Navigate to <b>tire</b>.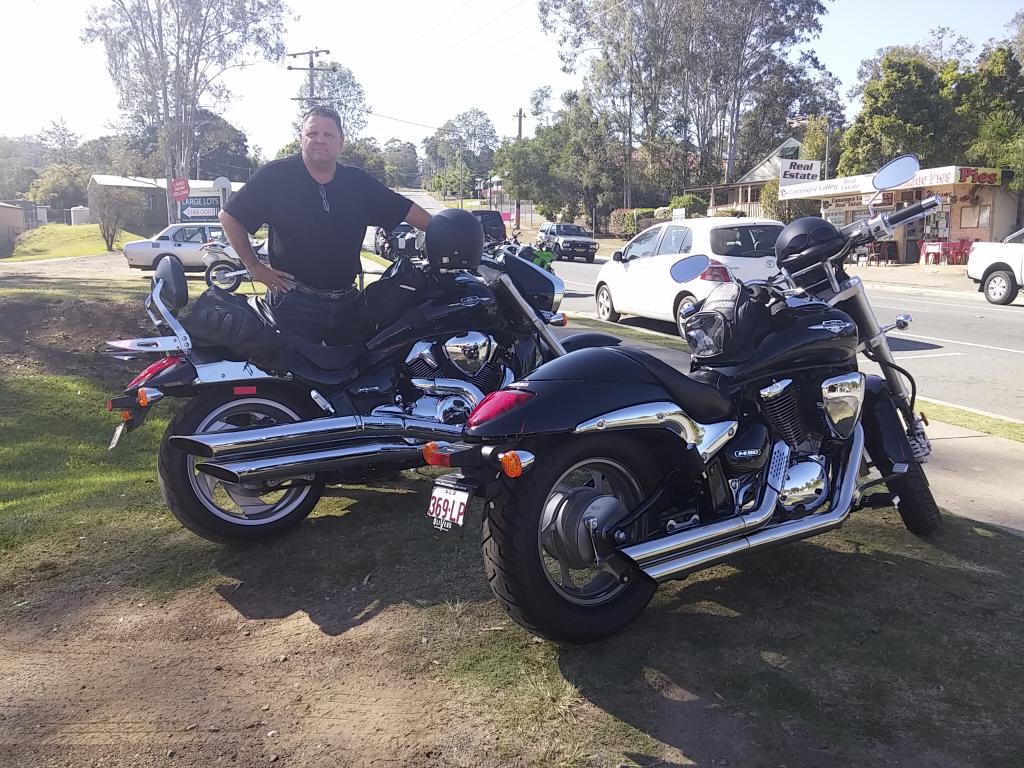
Navigation target: select_region(156, 387, 326, 543).
